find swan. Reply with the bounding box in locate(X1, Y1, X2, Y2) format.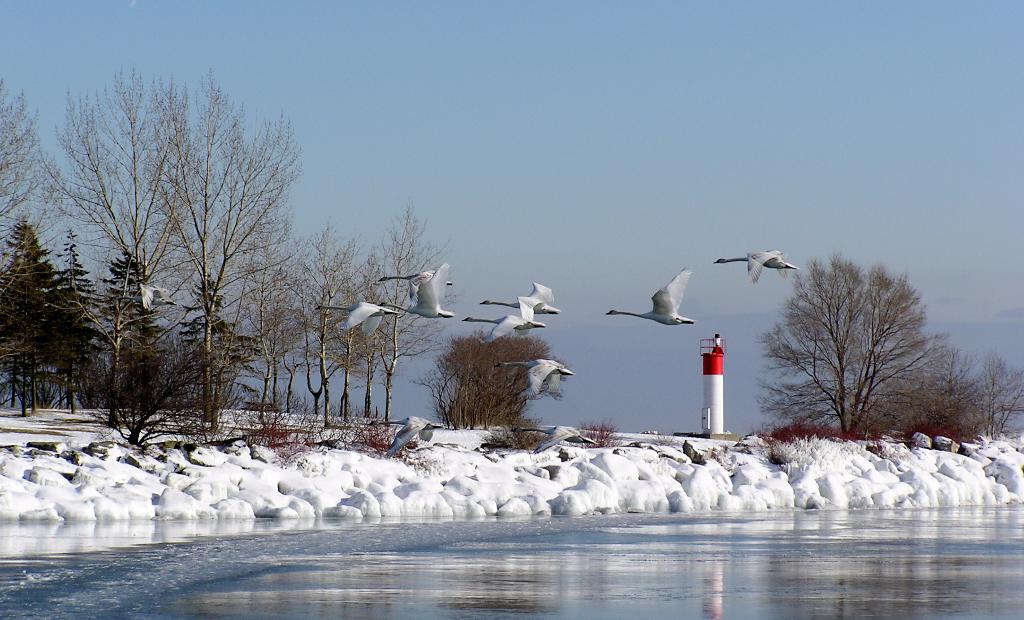
locate(315, 301, 403, 335).
